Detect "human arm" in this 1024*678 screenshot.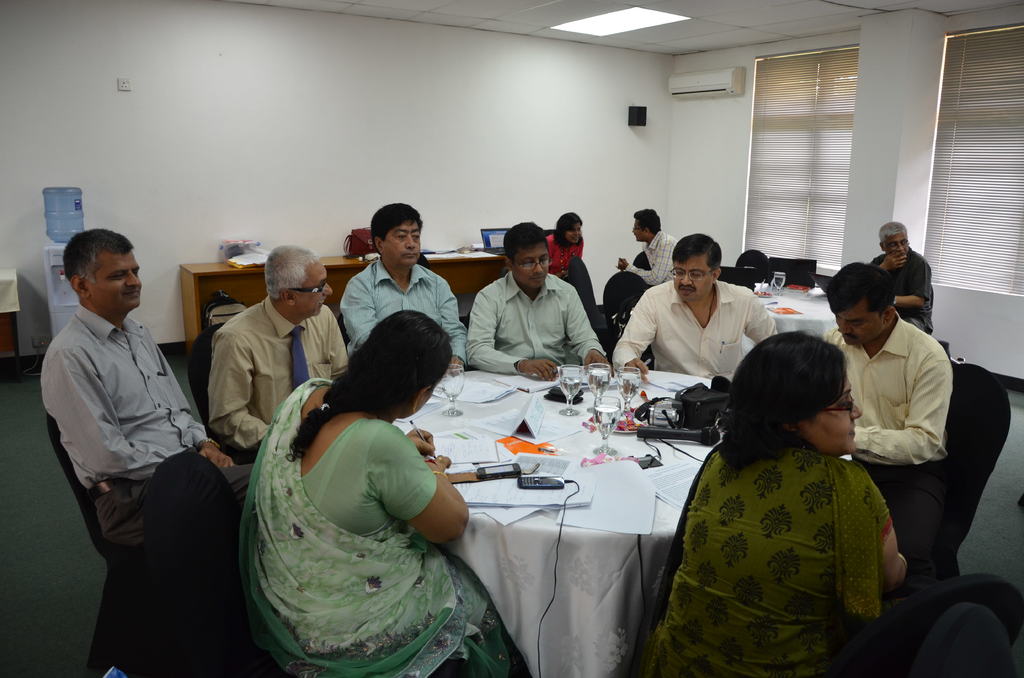
Detection: Rect(191, 417, 239, 470).
